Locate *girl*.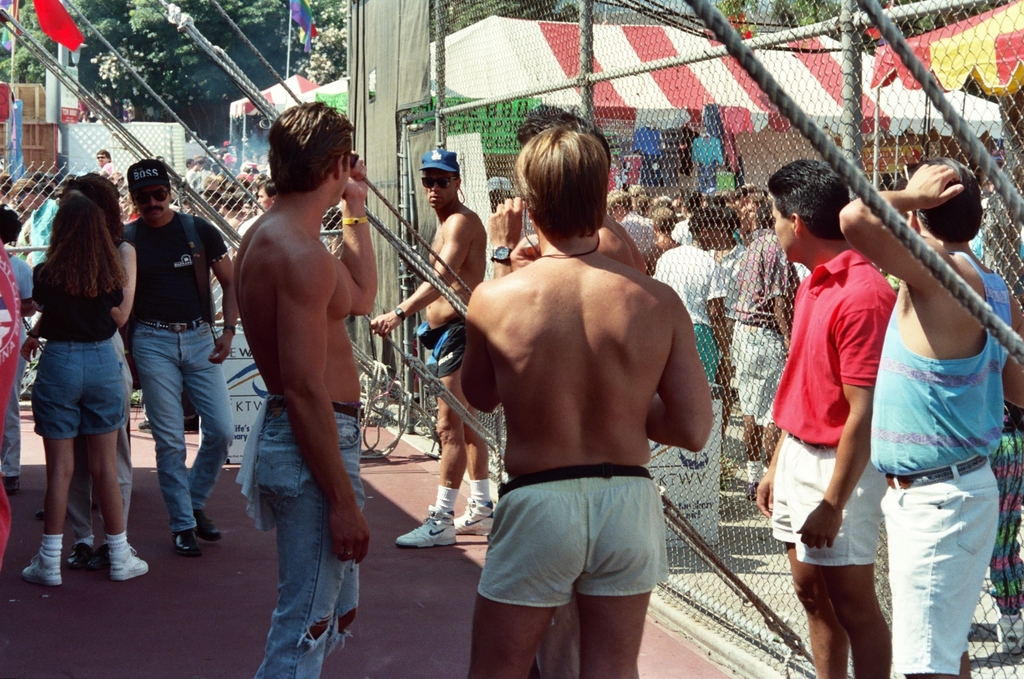
Bounding box: bbox=[22, 189, 152, 587].
